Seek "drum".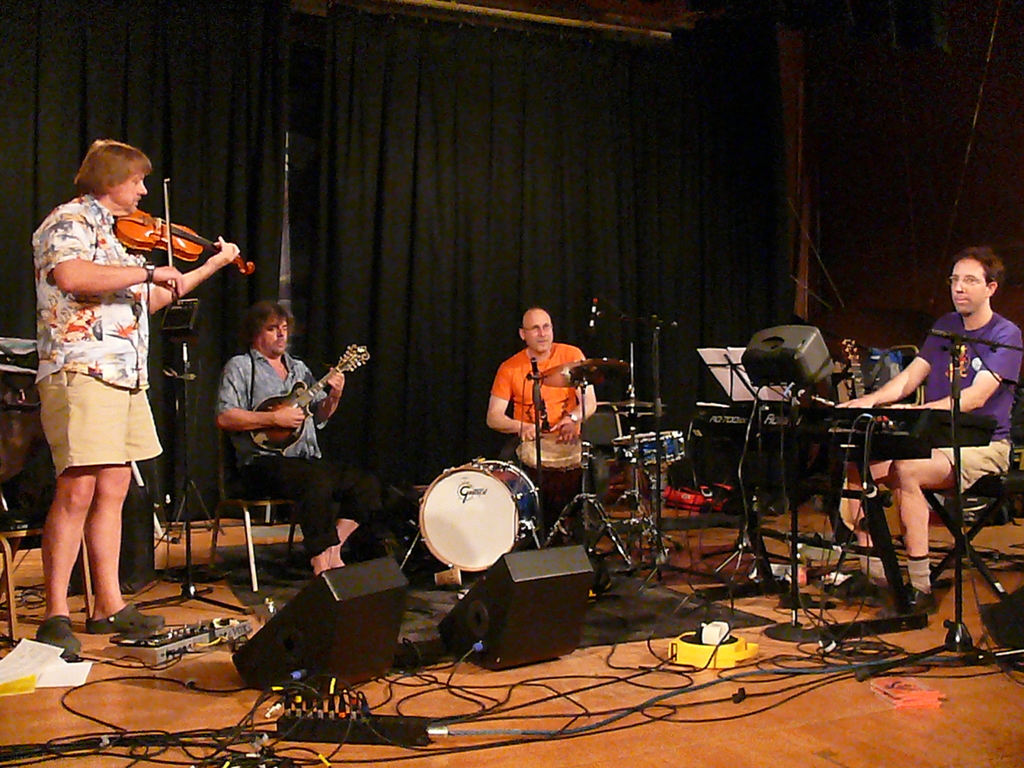
<region>612, 430, 686, 463</region>.
